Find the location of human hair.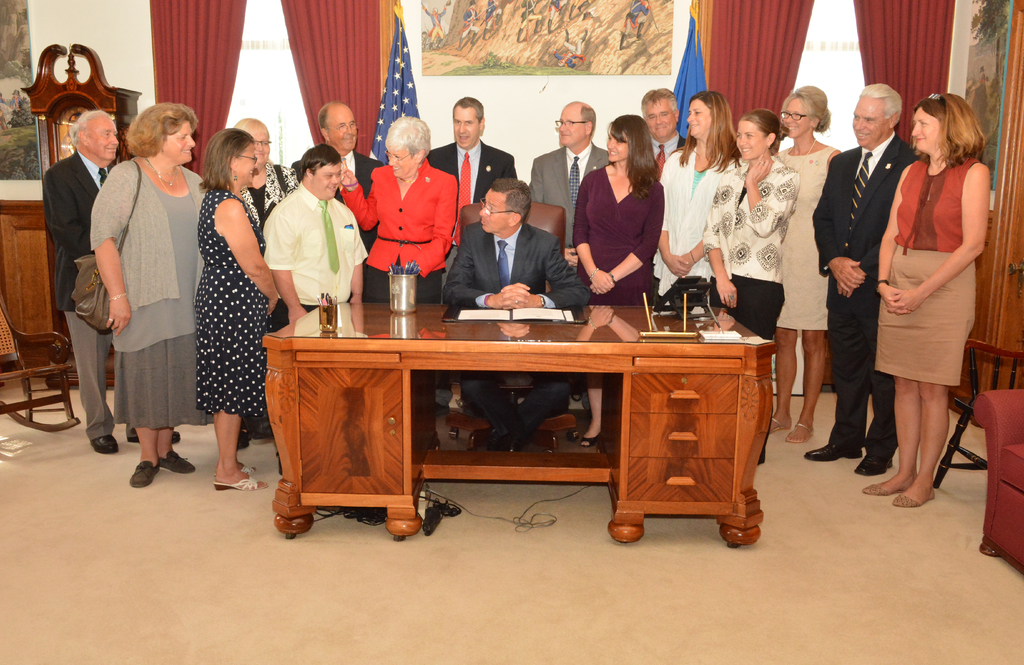
Location: bbox(198, 127, 252, 191).
